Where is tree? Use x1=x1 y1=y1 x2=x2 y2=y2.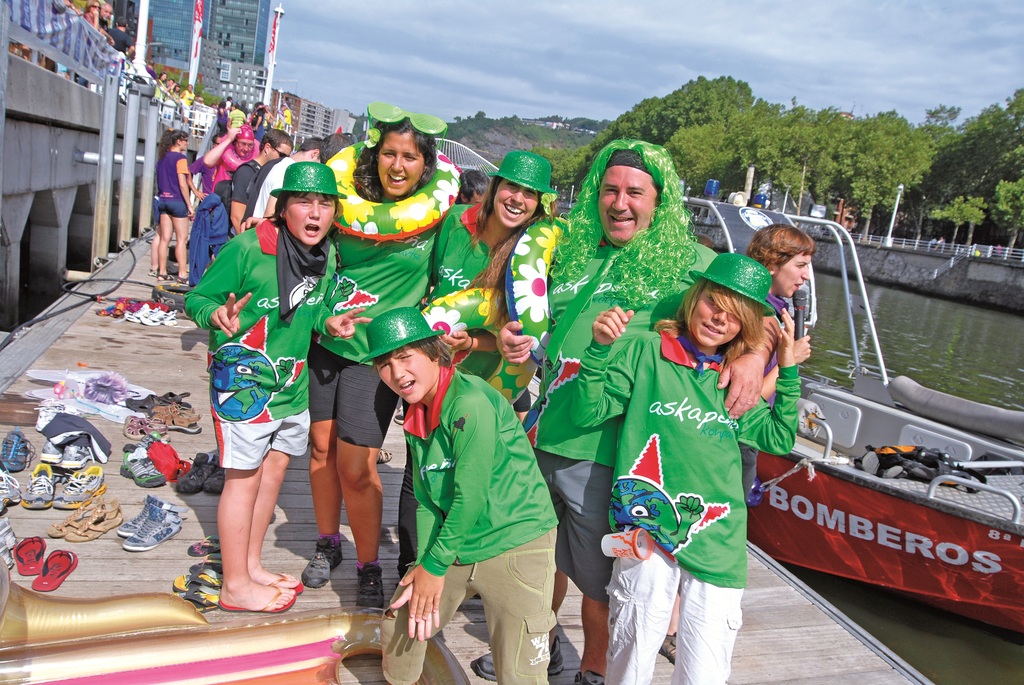
x1=554 y1=146 x2=596 y2=202.
